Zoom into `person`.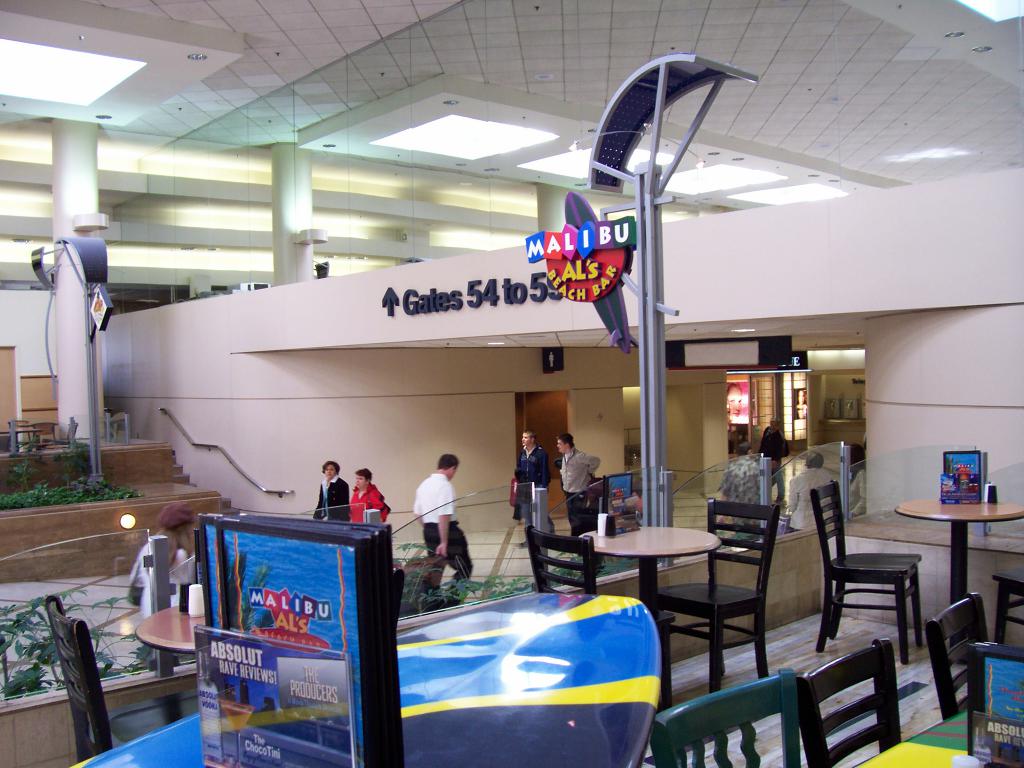
Zoom target: locate(350, 471, 390, 525).
